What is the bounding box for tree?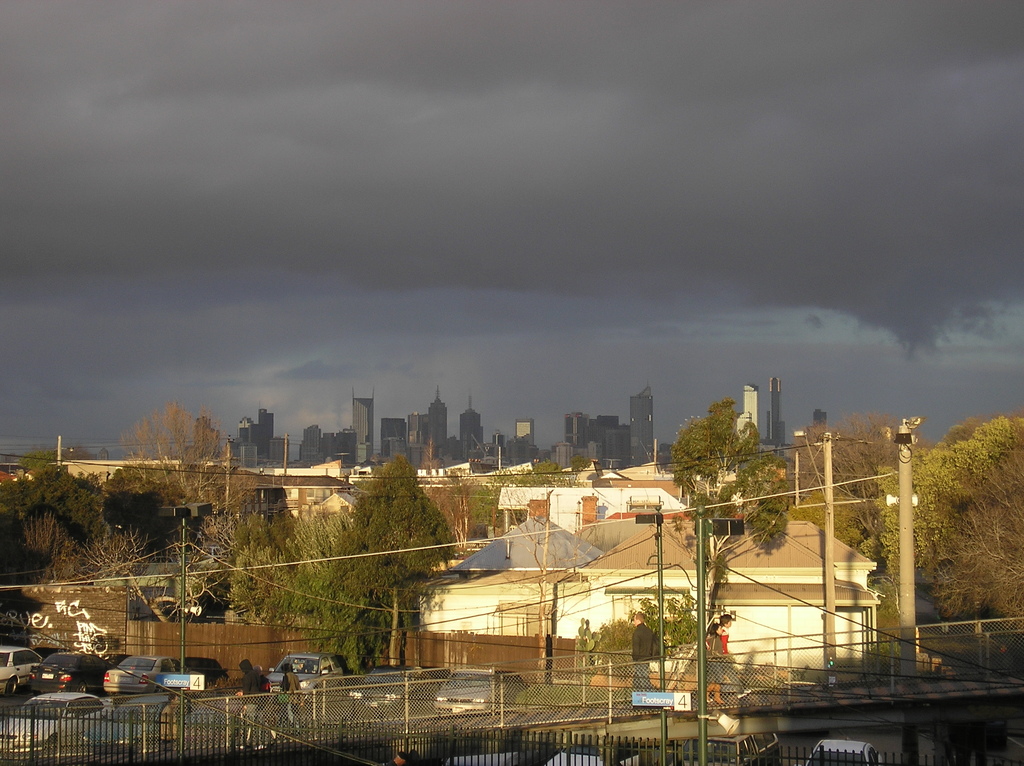
[826,406,919,479].
